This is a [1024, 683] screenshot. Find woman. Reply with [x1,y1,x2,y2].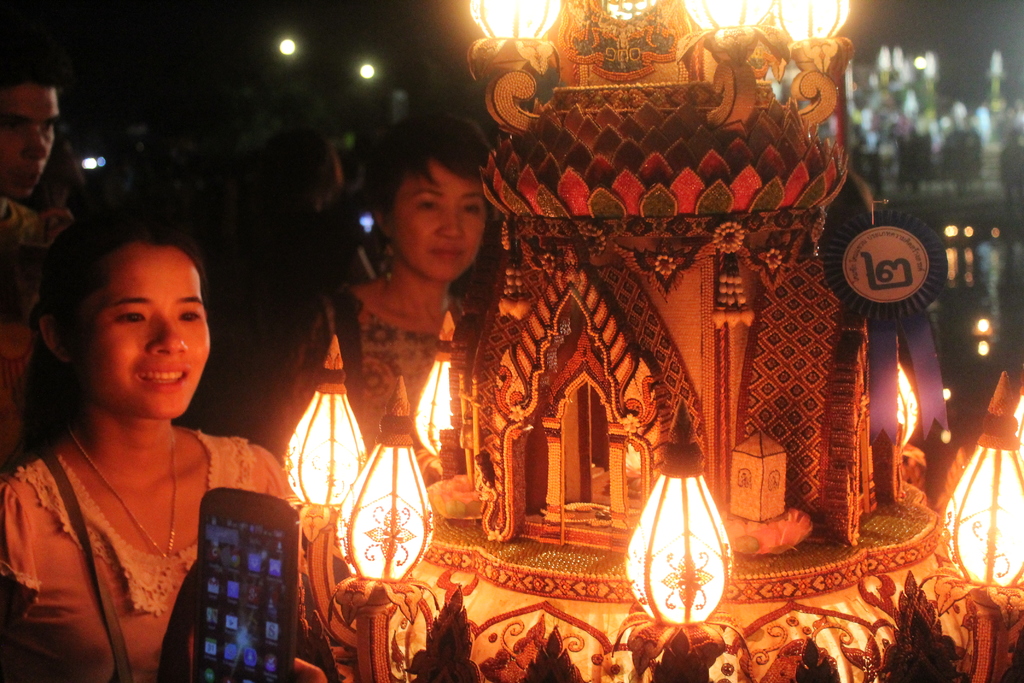
[0,161,282,682].
